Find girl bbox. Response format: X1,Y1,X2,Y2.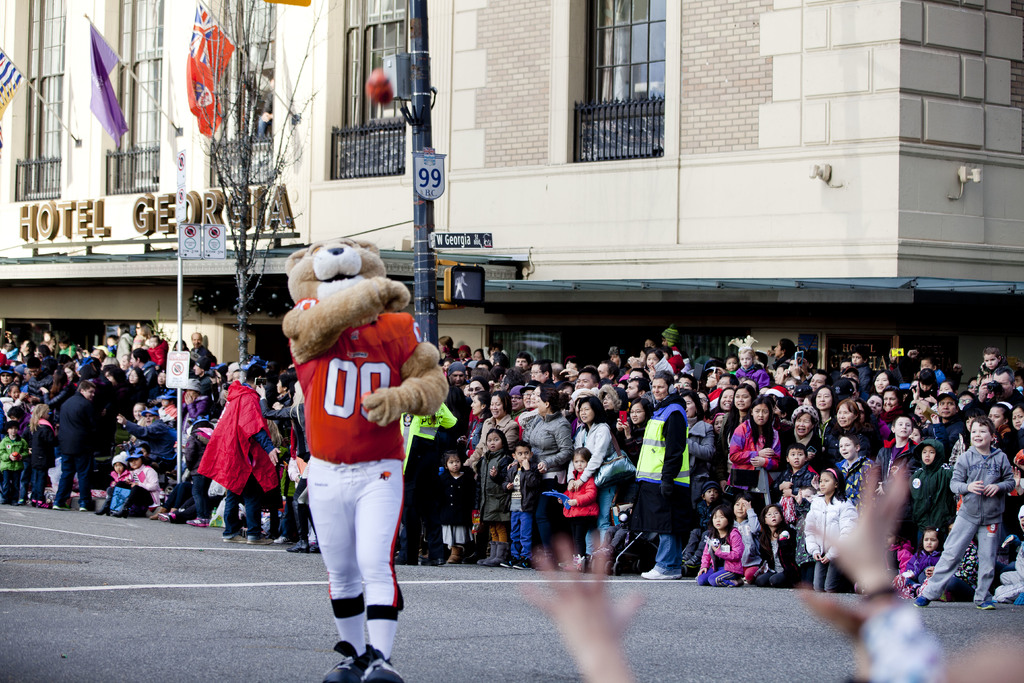
477,427,513,568.
